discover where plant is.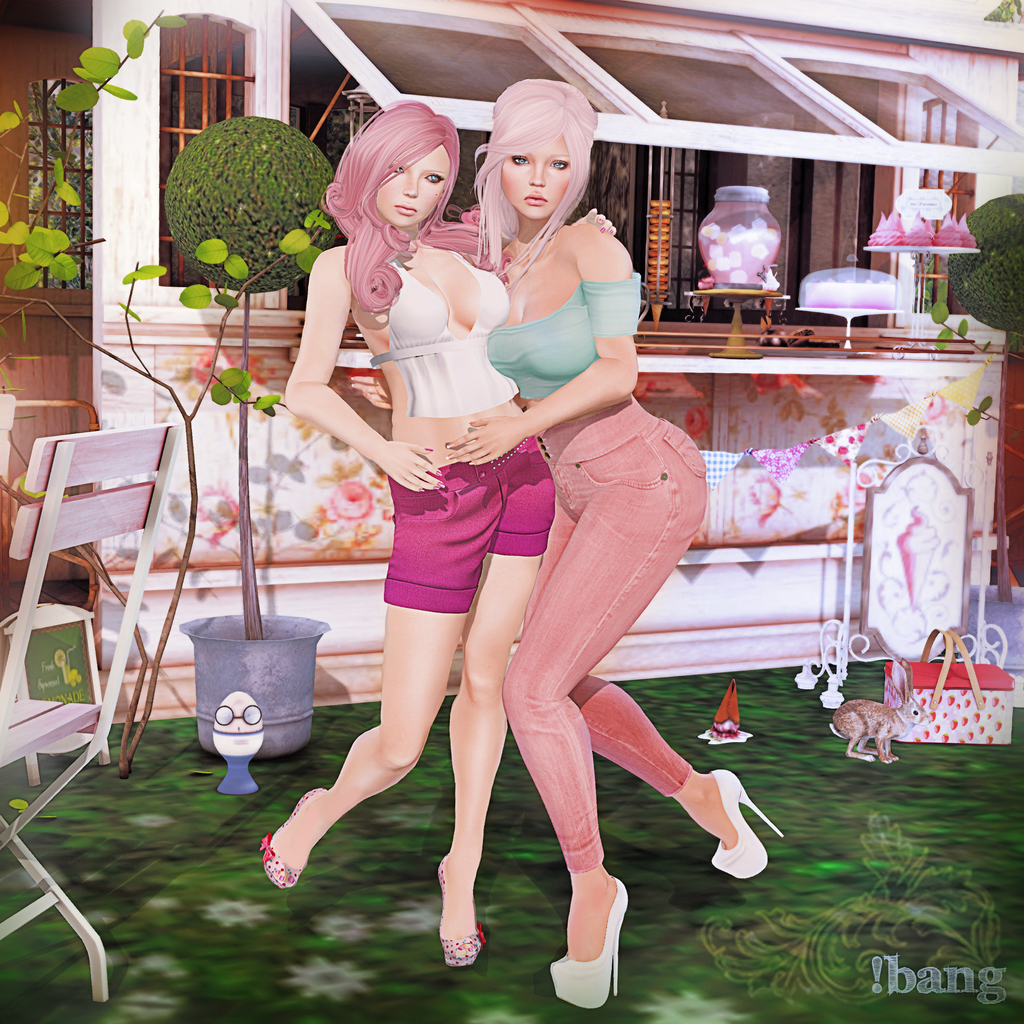
Discovered at (163, 106, 352, 651).
